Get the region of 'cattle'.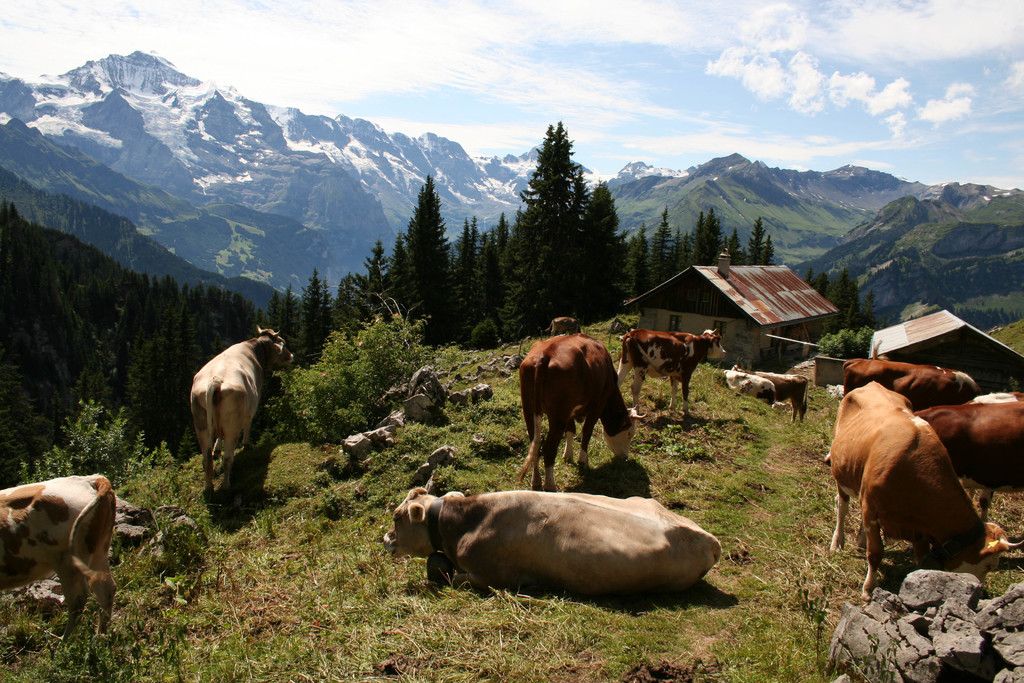
[left=981, top=390, right=1023, bottom=409].
